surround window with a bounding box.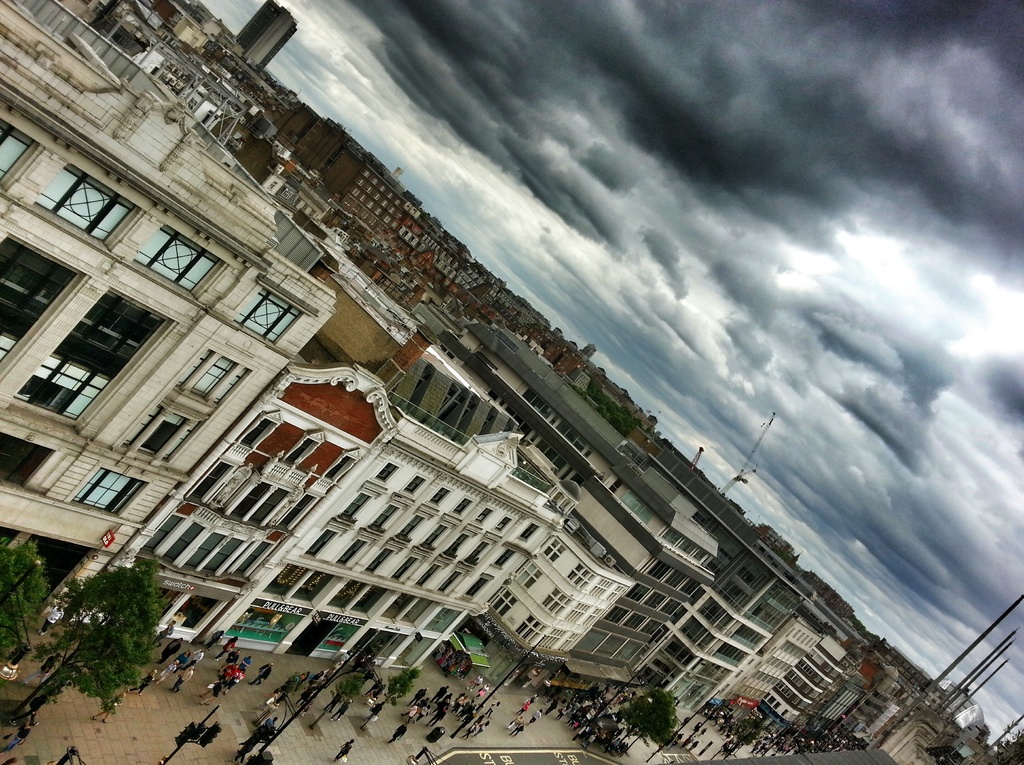
detection(303, 532, 338, 557).
